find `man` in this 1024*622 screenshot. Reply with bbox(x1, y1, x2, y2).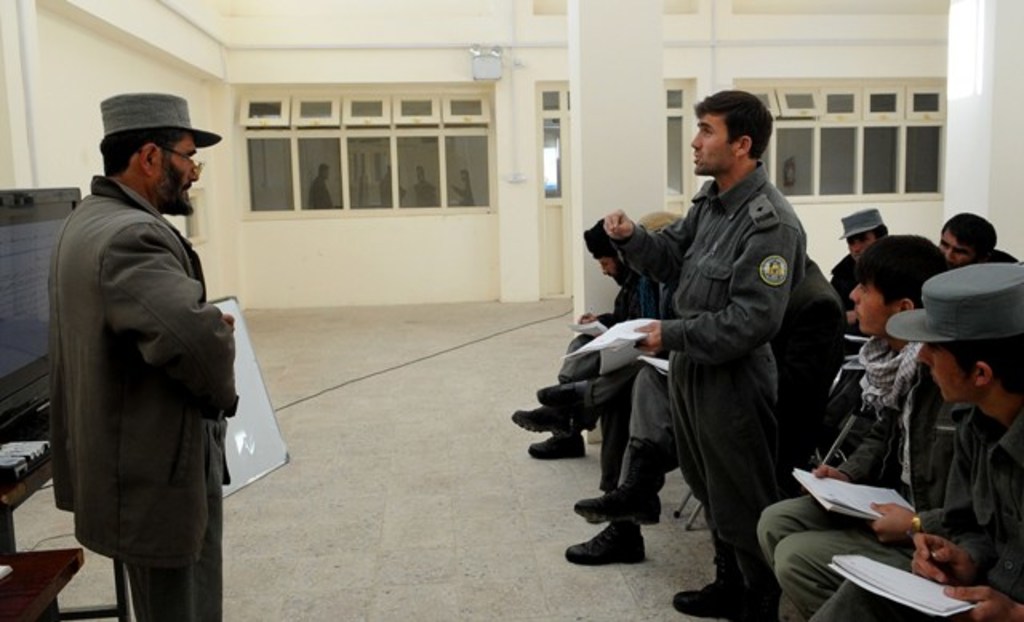
bbox(592, 86, 811, 620).
